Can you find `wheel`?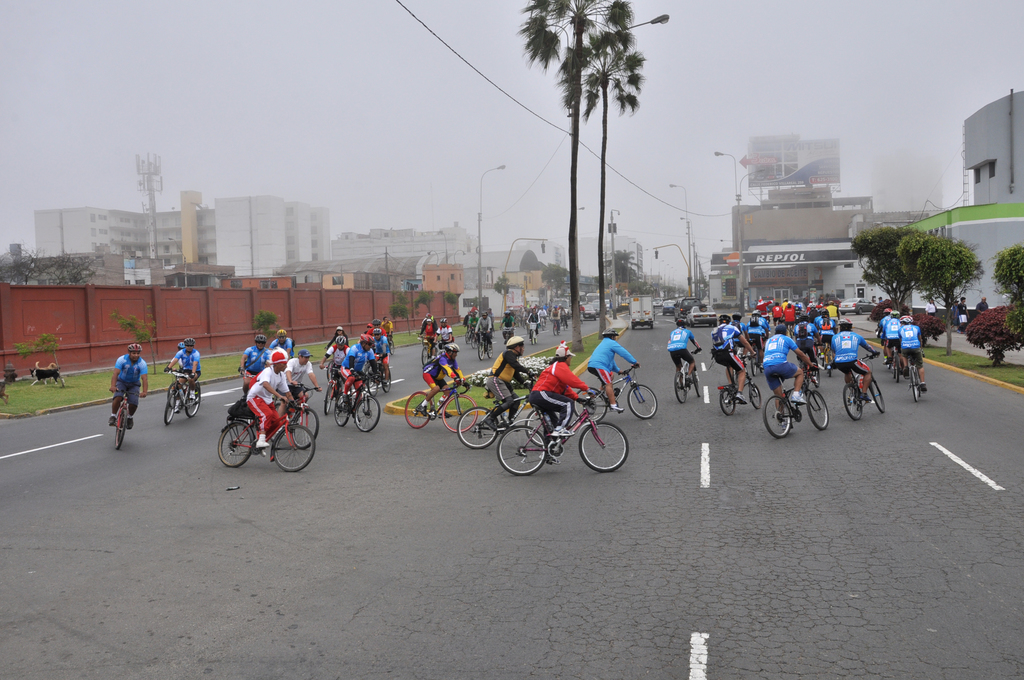
Yes, bounding box: 459/405/504/447.
